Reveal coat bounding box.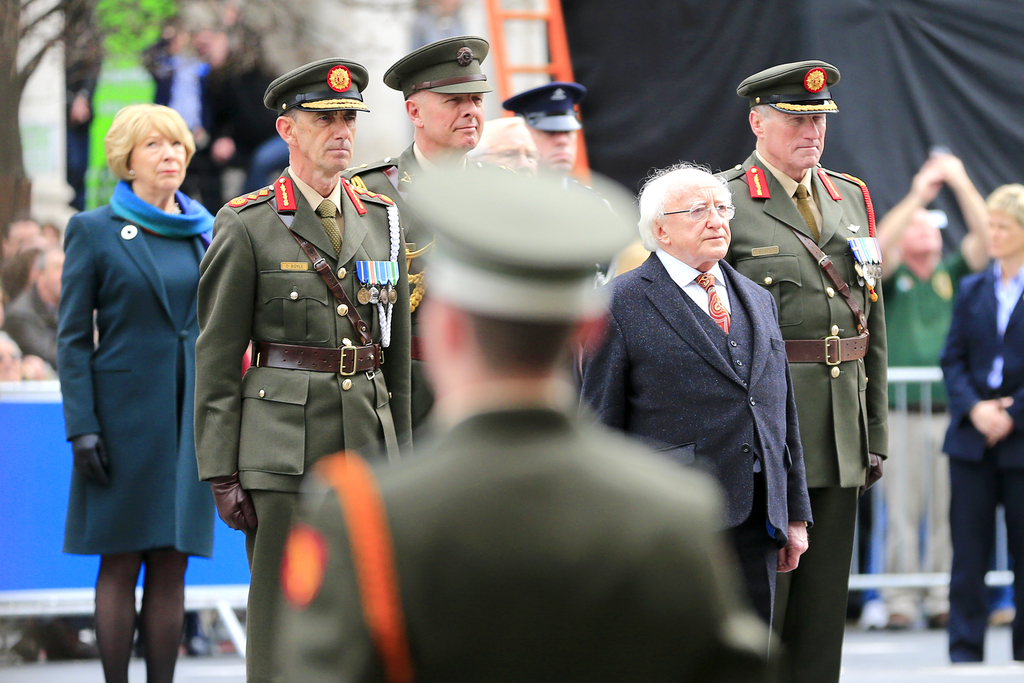
Revealed: 731,149,888,485.
